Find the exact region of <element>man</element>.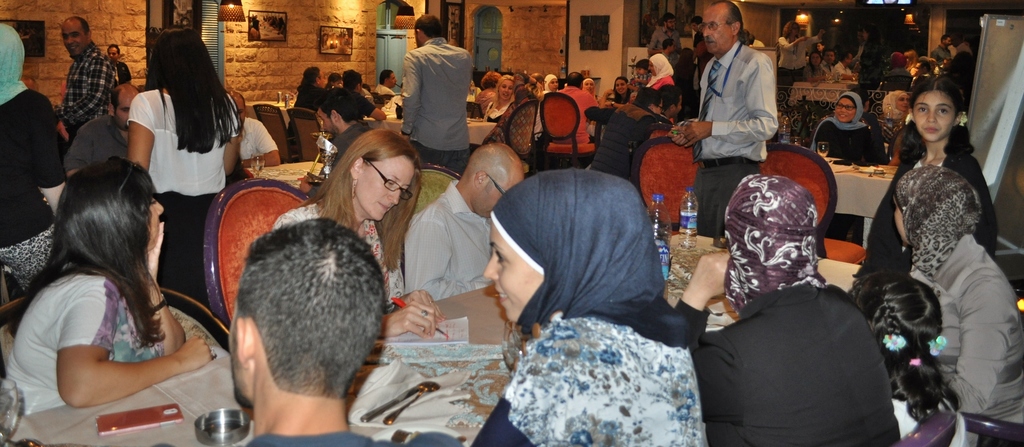
Exact region: 373:69:398:96.
